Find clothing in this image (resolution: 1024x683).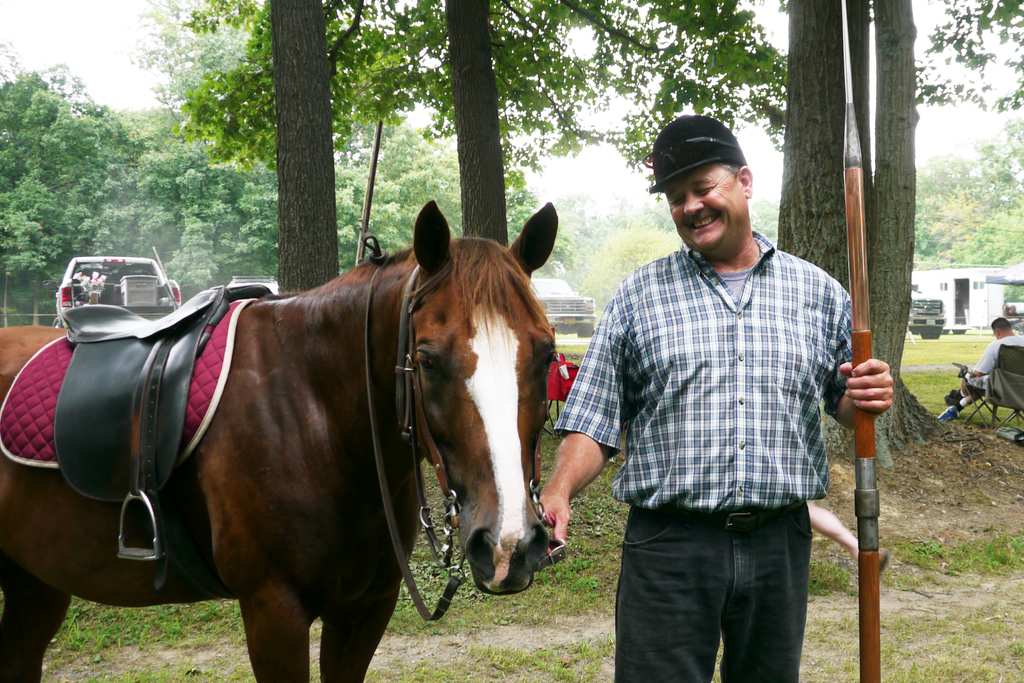
region(545, 223, 860, 514).
